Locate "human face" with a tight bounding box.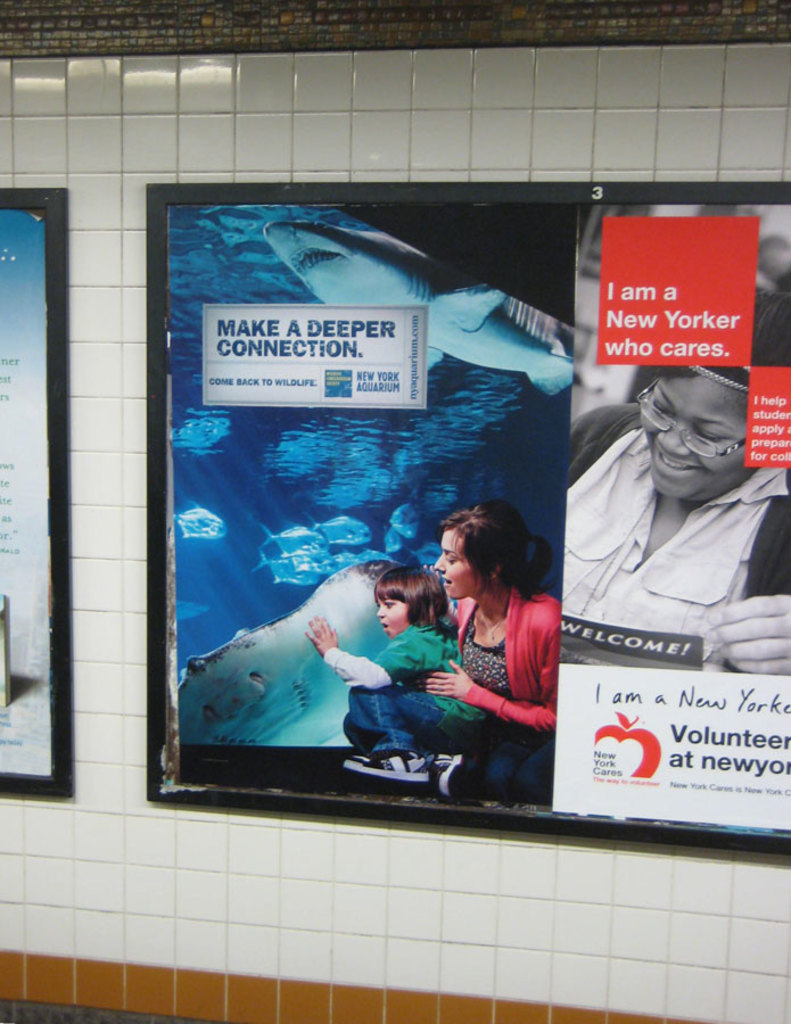
(left=627, top=365, right=761, bottom=504).
